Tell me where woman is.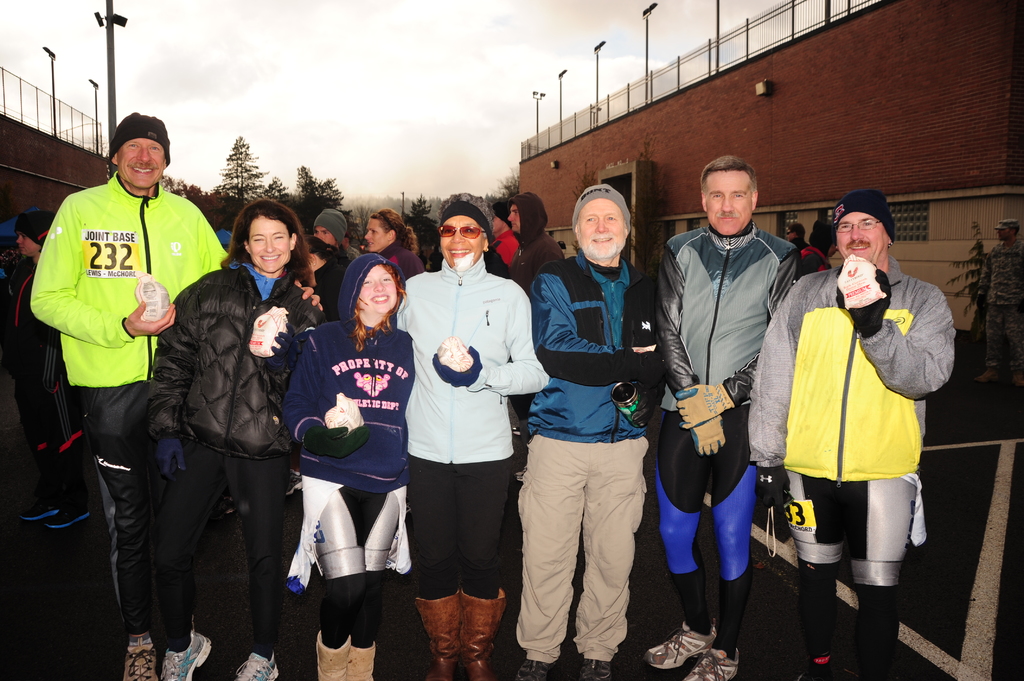
woman is at crop(144, 191, 319, 680).
